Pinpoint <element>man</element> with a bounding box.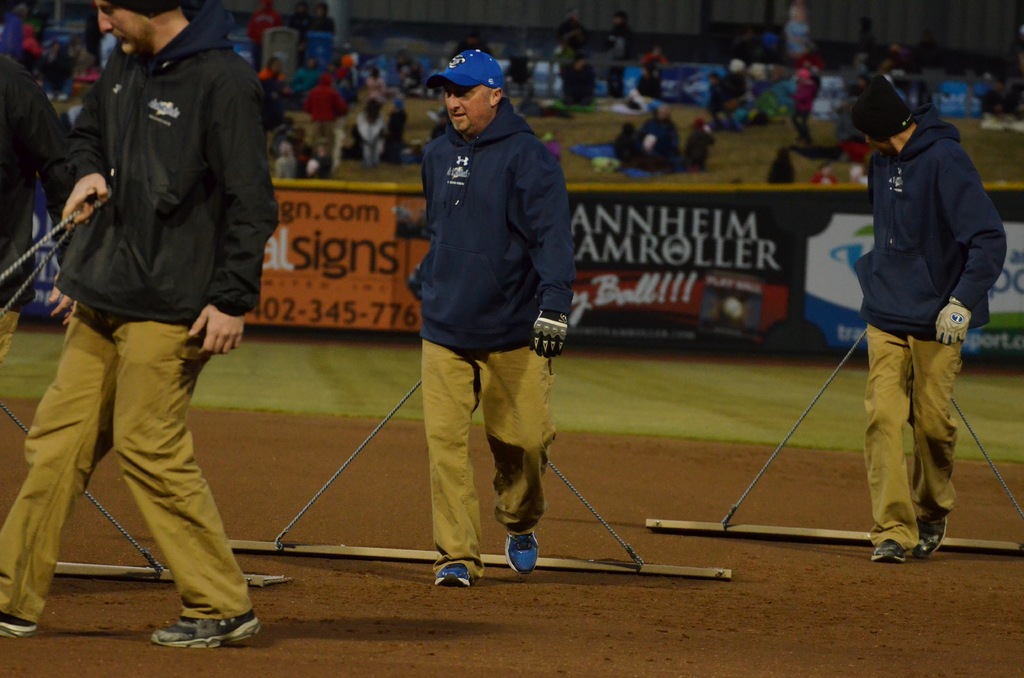
locate(410, 46, 574, 586).
